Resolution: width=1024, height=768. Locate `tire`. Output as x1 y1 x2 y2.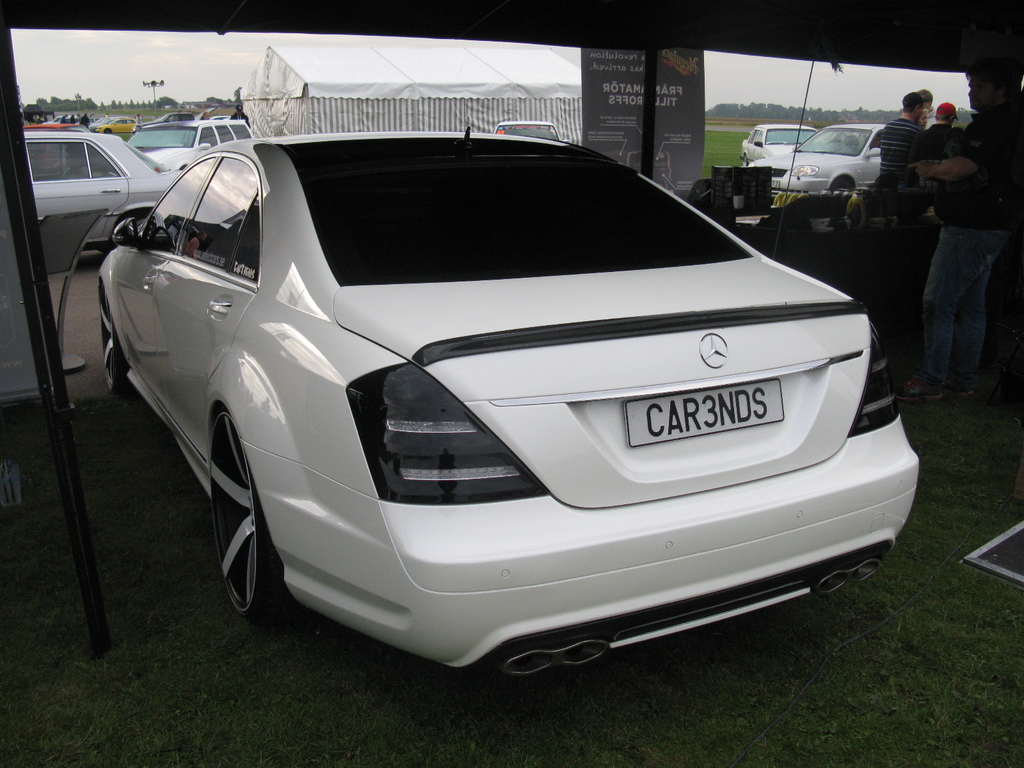
742 154 749 168.
